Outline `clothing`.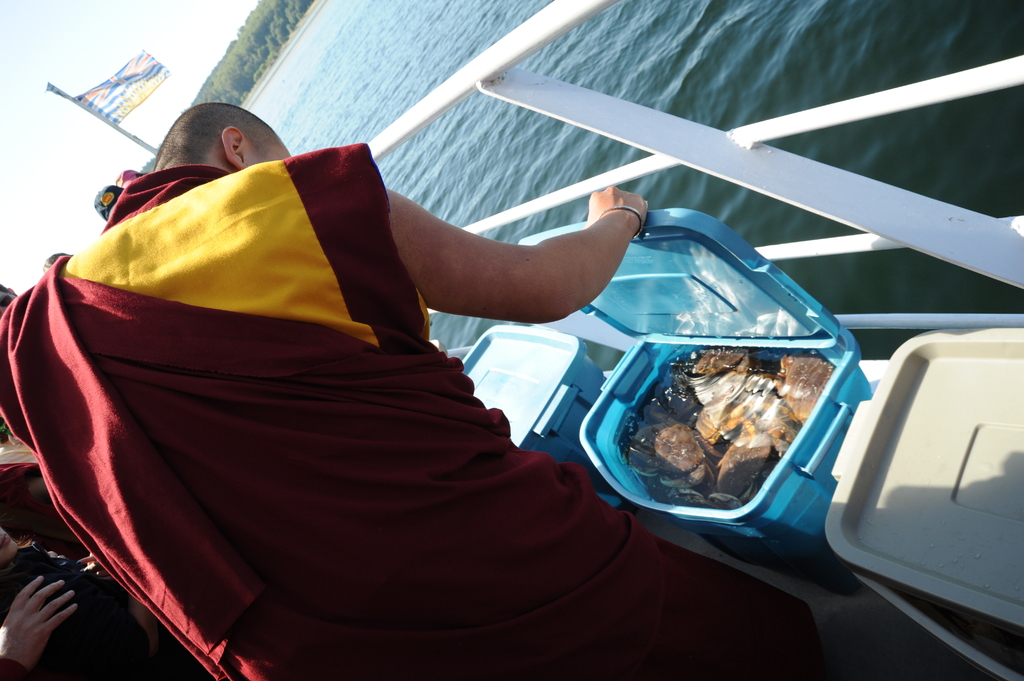
Outline: (x1=19, y1=159, x2=629, y2=655).
